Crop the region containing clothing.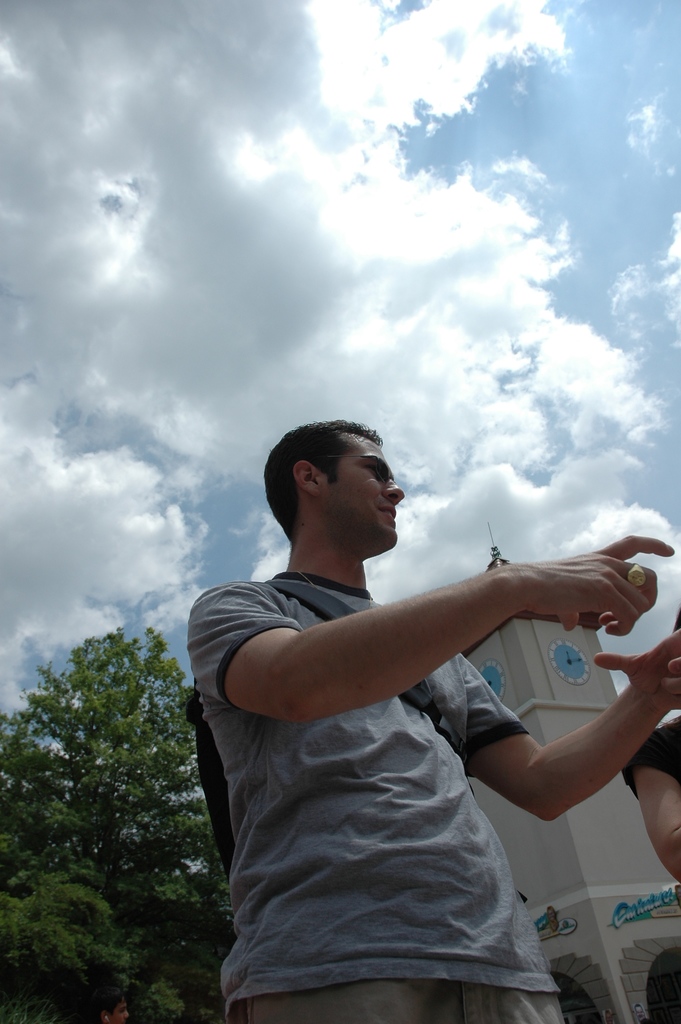
Crop region: bbox(621, 708, 680, 796).
